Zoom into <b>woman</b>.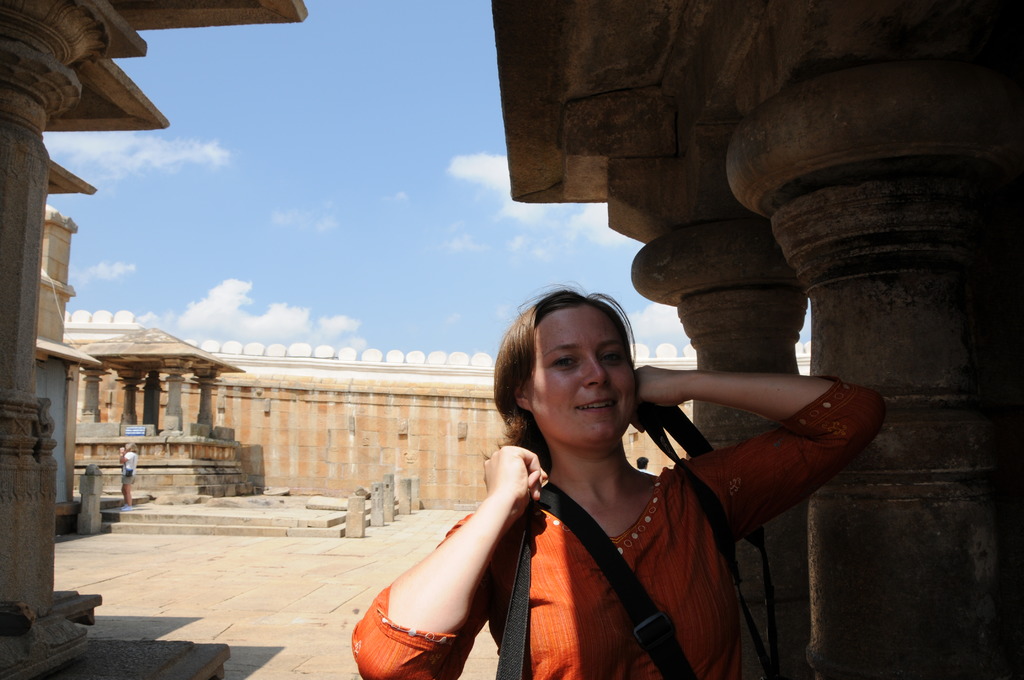
Zoom target: pyautogui.locateOnScreen(116, 440, 138, 509).
